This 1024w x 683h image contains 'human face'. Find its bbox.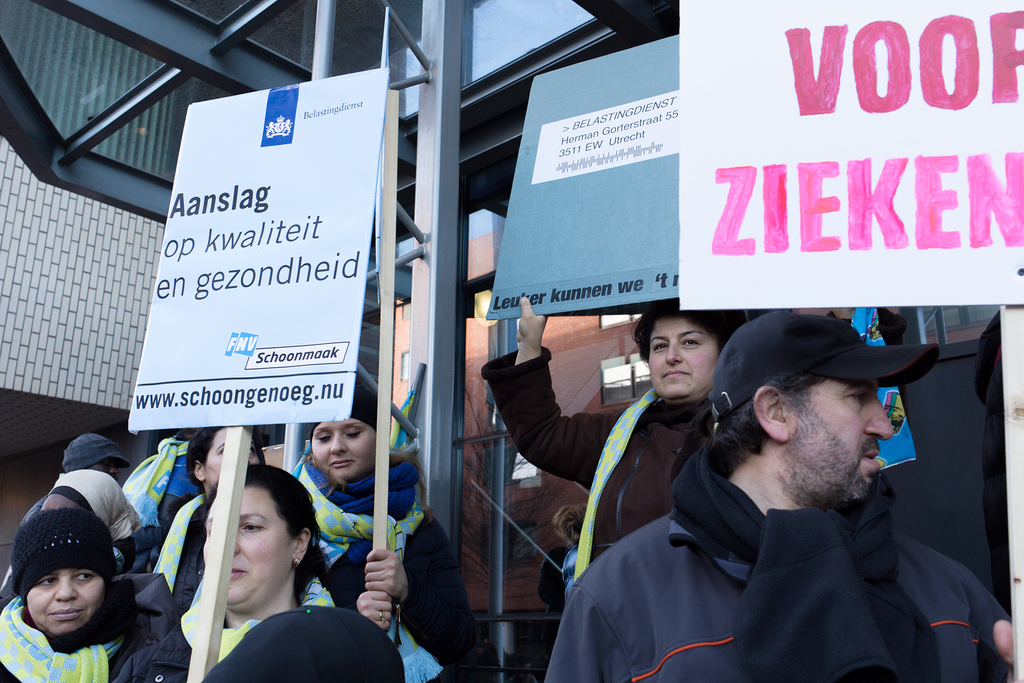
detection(312, 418, 376, 484).
